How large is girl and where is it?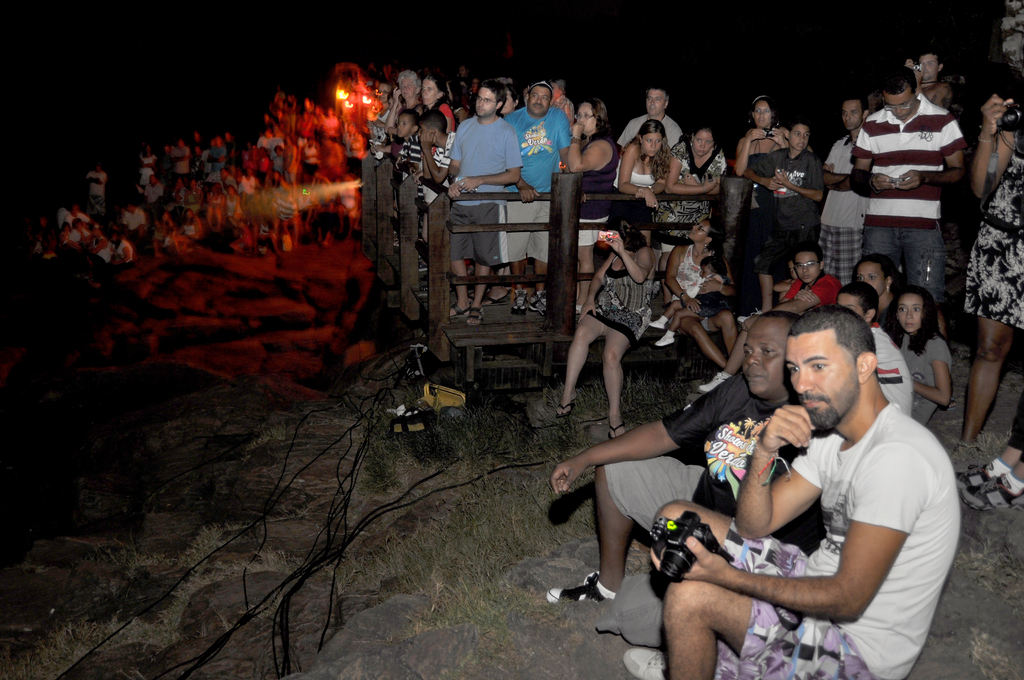
Bounding box: select_region(650, 255, 728, 345).
